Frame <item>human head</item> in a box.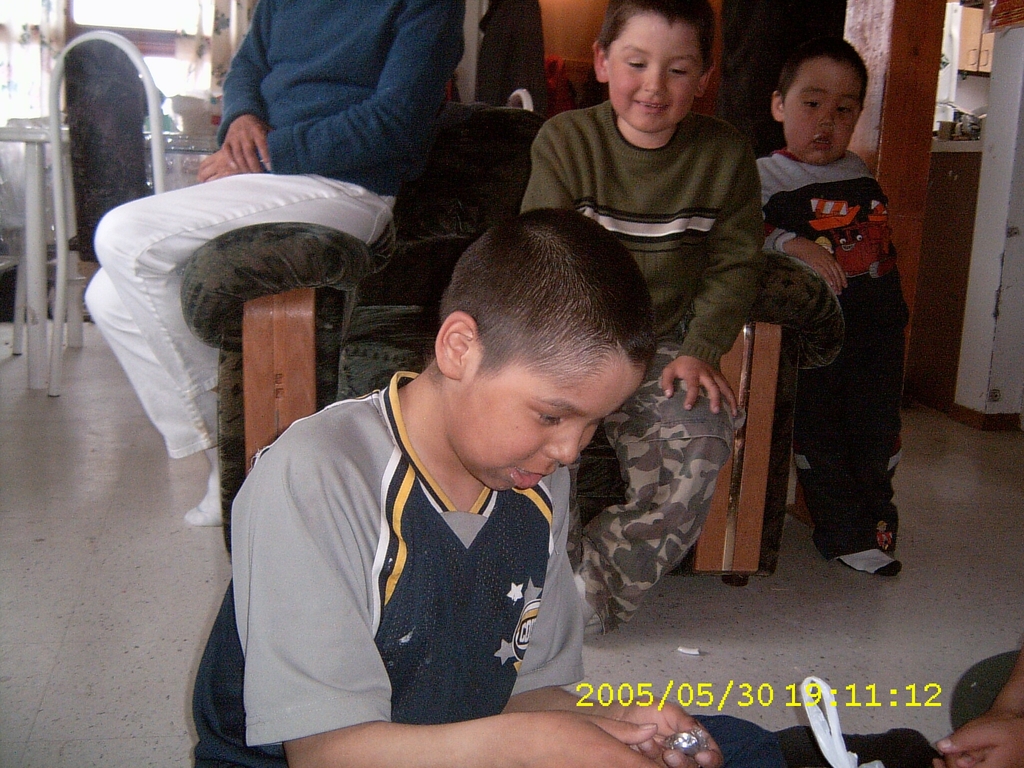
<box>405,213,670,488</box>.
